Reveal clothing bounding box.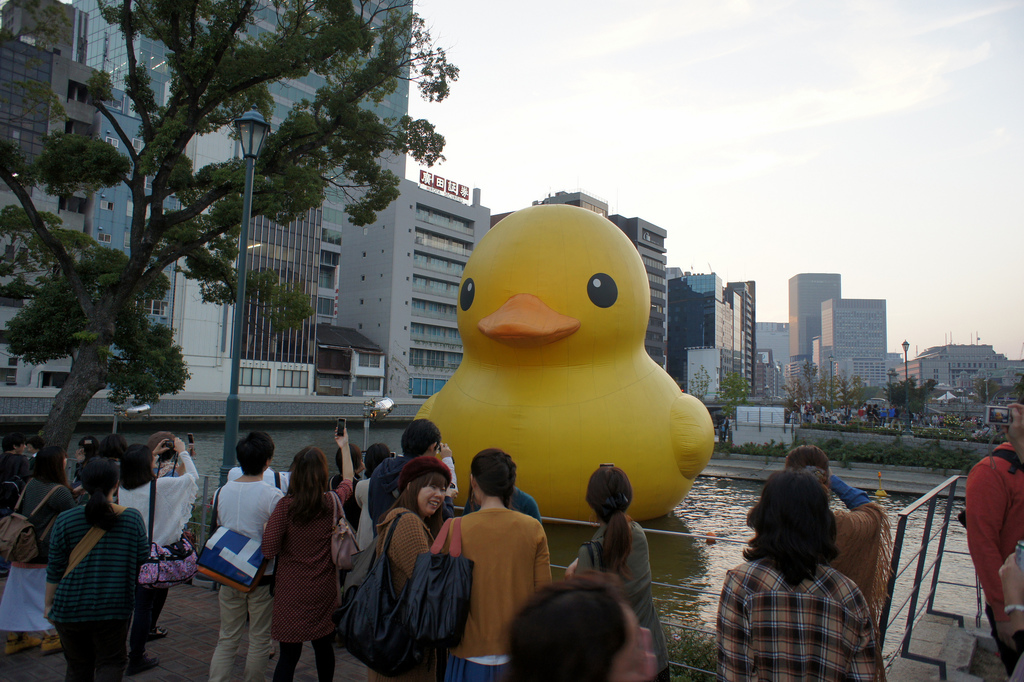
Revealed: bbox(371, 509, 440, 601).
